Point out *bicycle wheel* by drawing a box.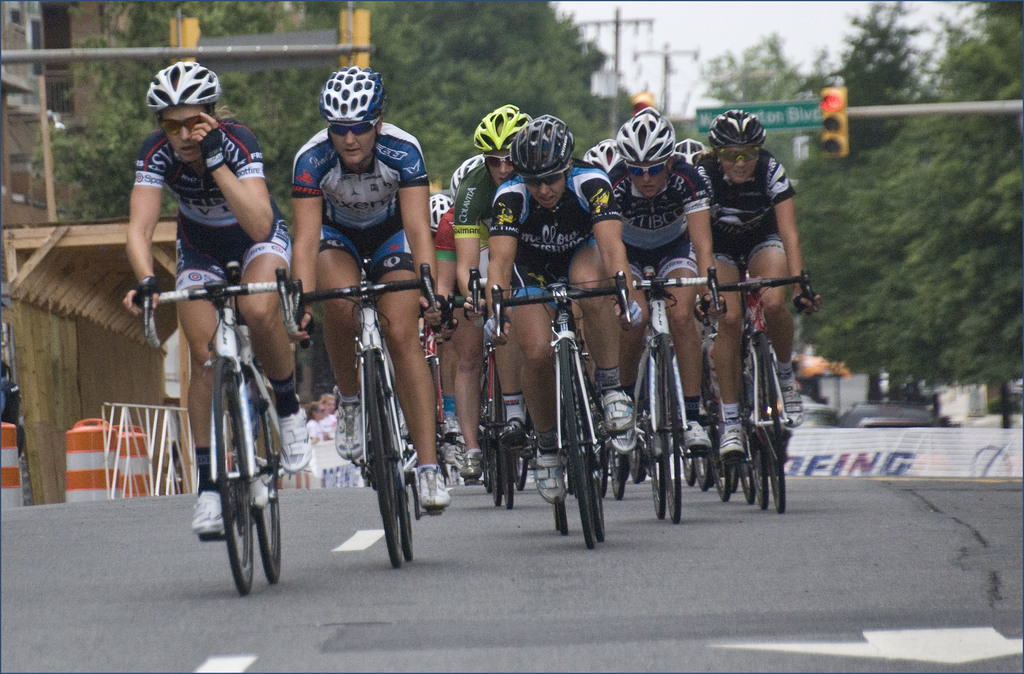
pyautogui.locateOnScreen(209, 356, 255, 597).
